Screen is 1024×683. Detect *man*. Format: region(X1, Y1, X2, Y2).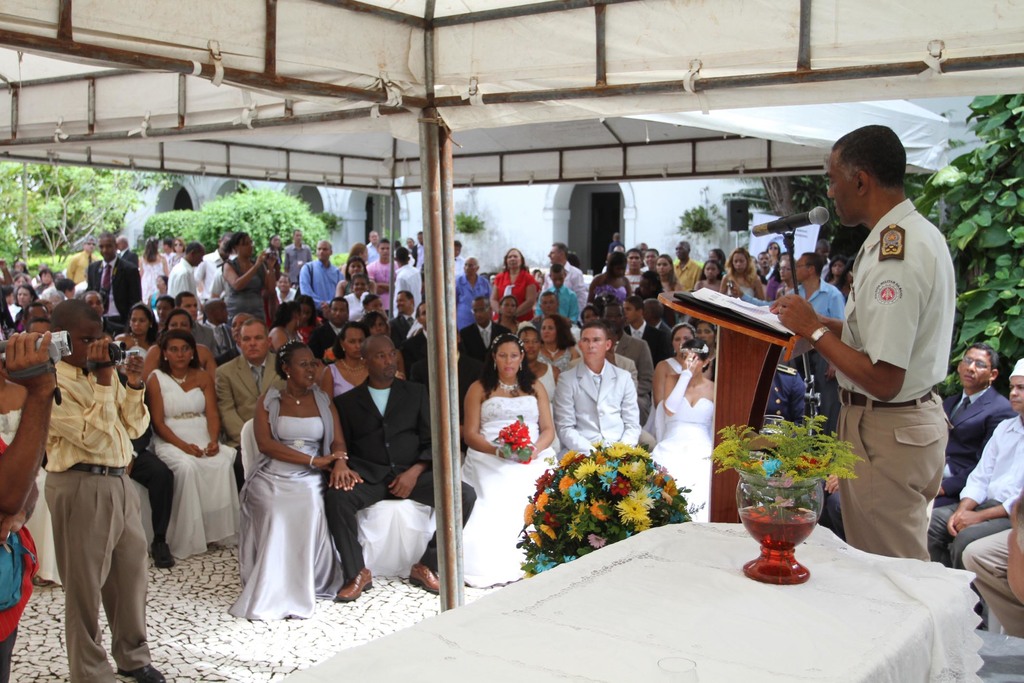
region(213, 319, 289, 491).
